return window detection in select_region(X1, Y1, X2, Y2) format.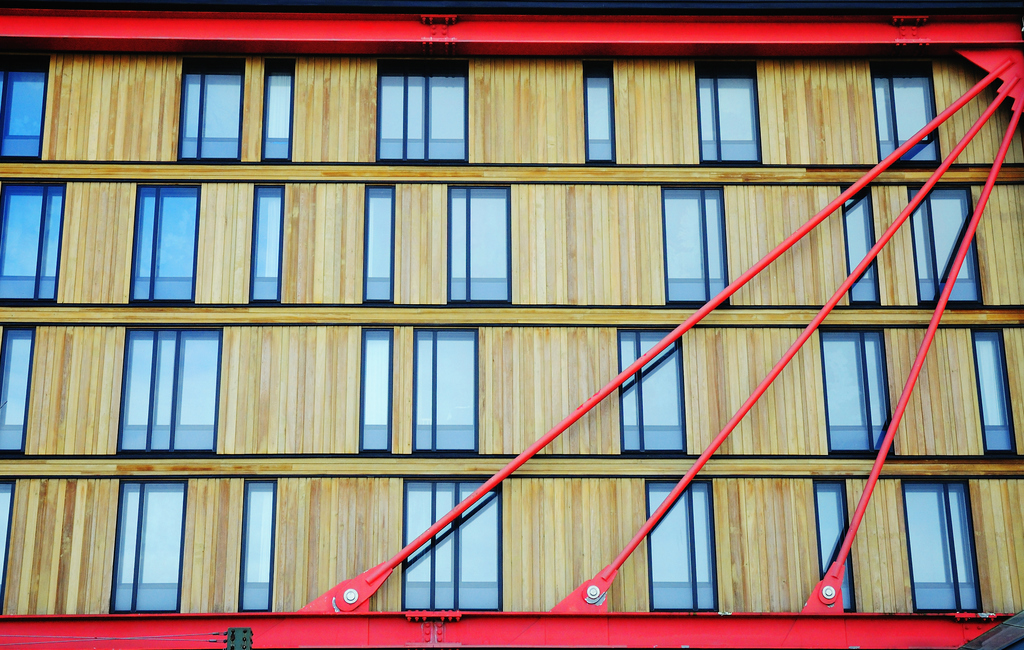
select_region(115, 479, 192, 614).
